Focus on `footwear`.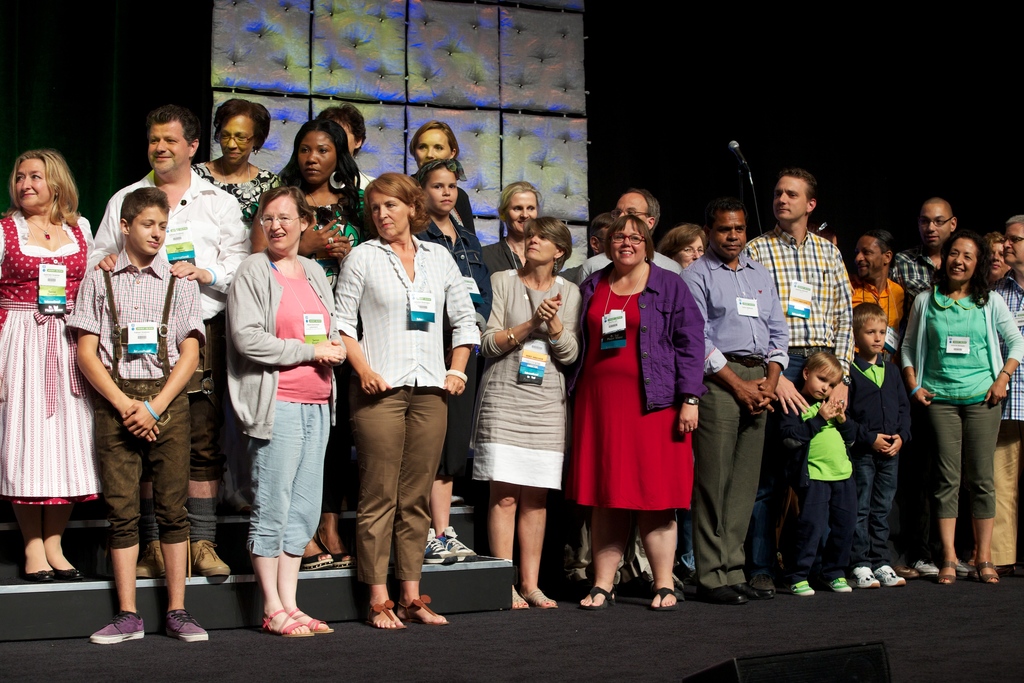
Focused at (976, 562, 1001, 587).
